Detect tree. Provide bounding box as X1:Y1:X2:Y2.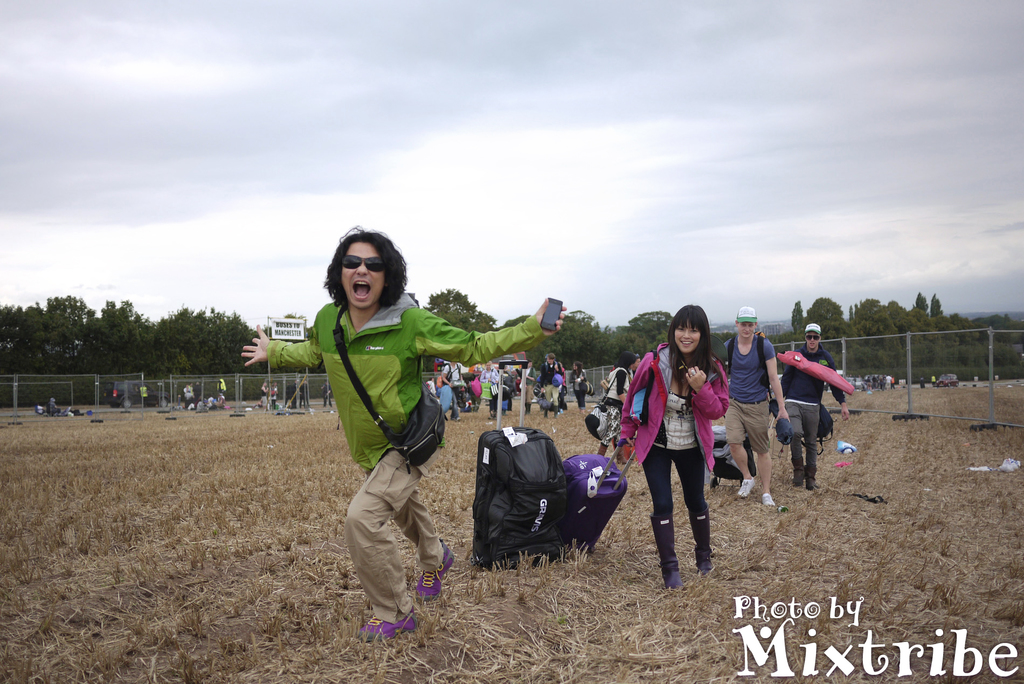
207:311:268:398.
